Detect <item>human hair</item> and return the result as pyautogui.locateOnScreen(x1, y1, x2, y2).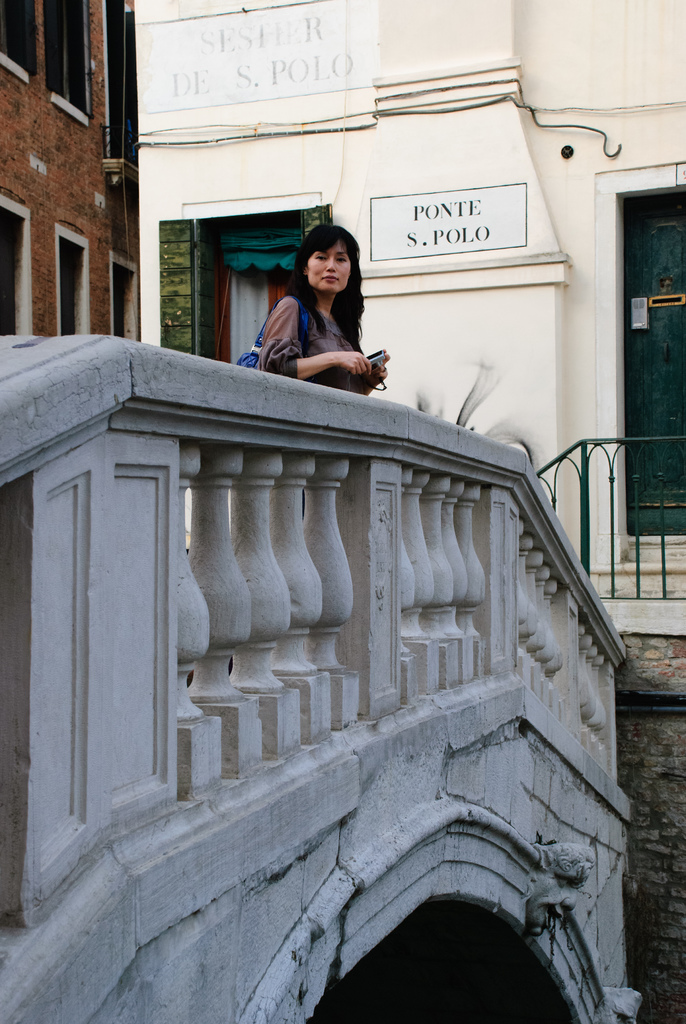
pyautogui.locateOnScreen(282, 221, 364, 340).
